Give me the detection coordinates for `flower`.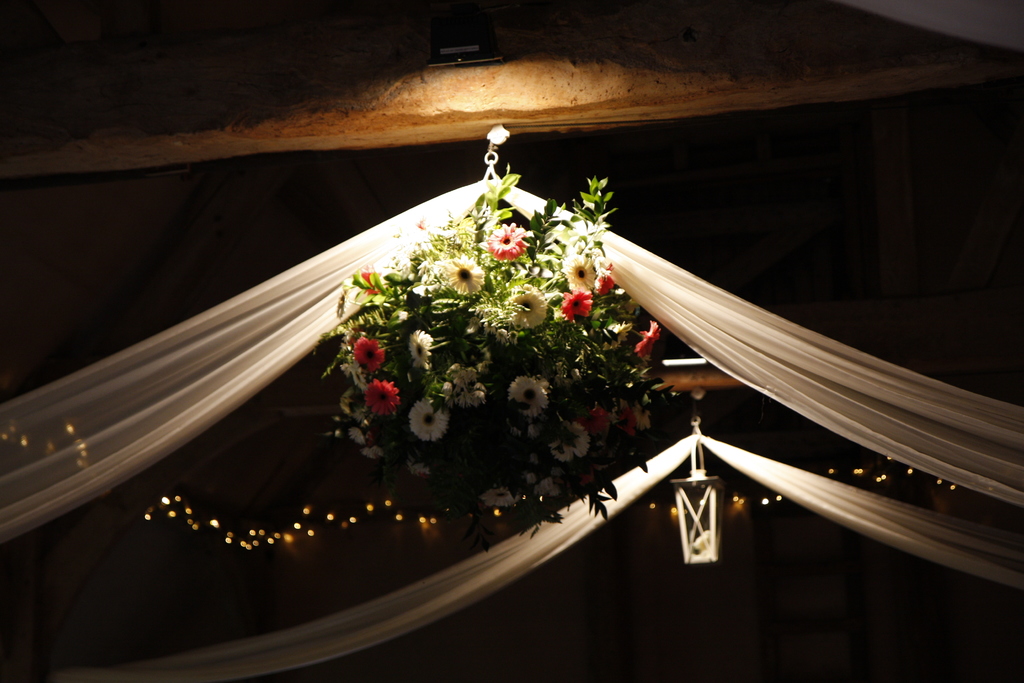
{"left": 508, "top": 375, "right": 545, "bottom": 417}.
